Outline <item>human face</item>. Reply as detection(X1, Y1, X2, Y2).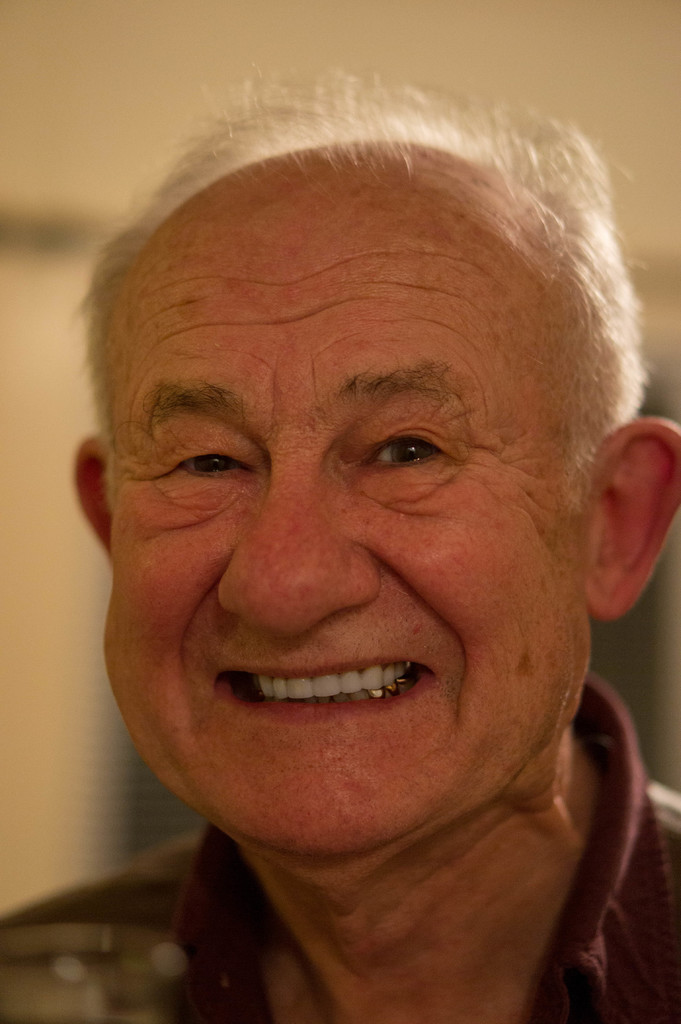
detection(104, 221, 593, 848).
